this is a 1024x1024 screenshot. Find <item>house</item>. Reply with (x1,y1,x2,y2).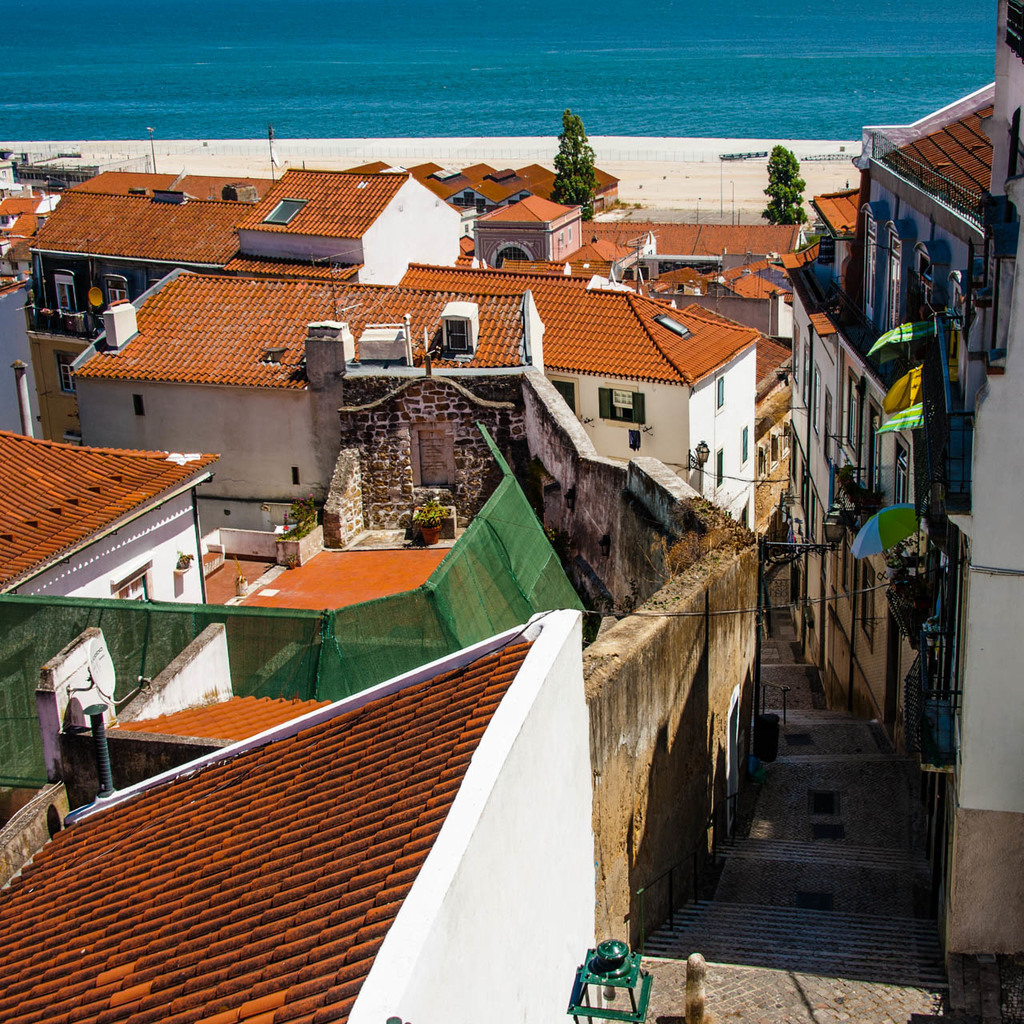
(64,264,774,556).
